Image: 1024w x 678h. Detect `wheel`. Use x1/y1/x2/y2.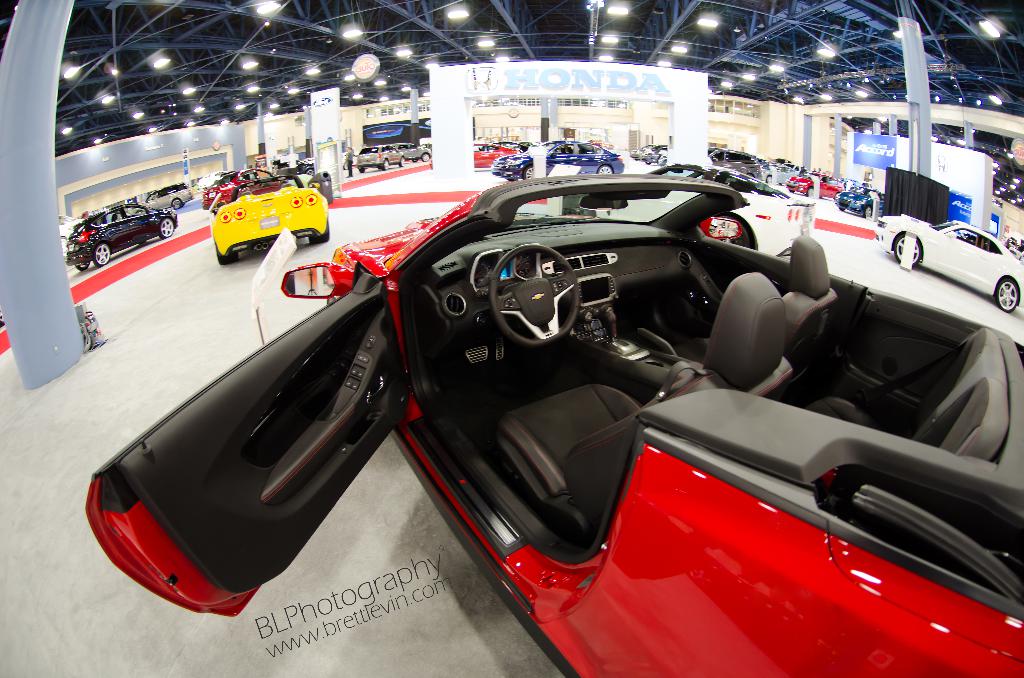
807/188/812/197.
